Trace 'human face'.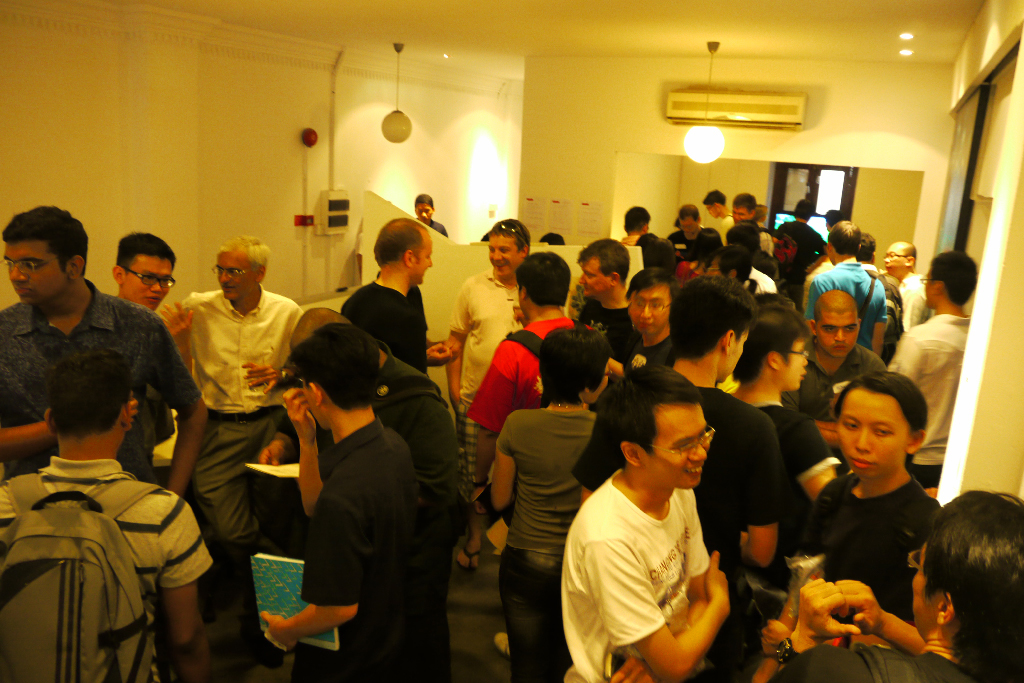
Traced to box=[837, 391, 906, 479].
